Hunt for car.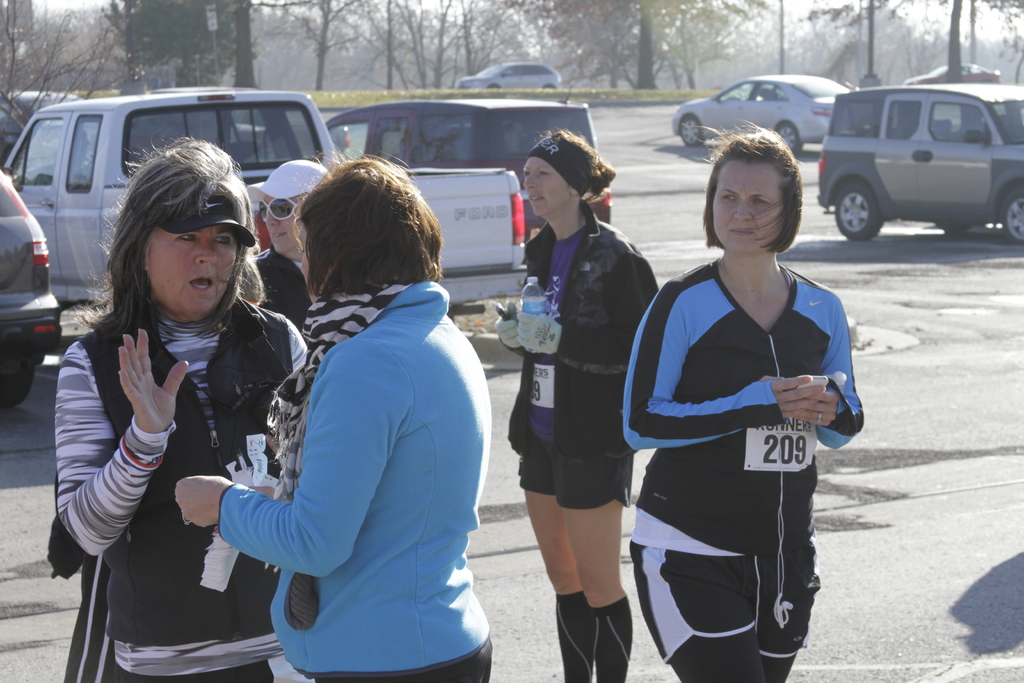
Hunted down at 671, 75, 872, 160.
